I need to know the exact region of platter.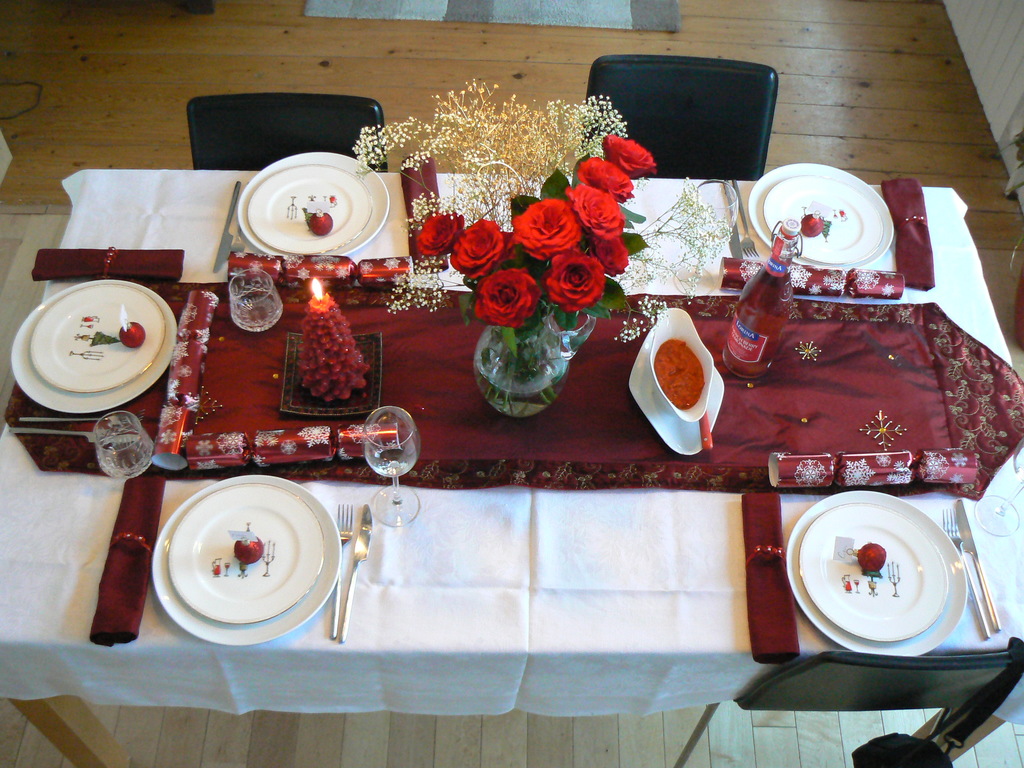
Region: 784 490 963 659.
